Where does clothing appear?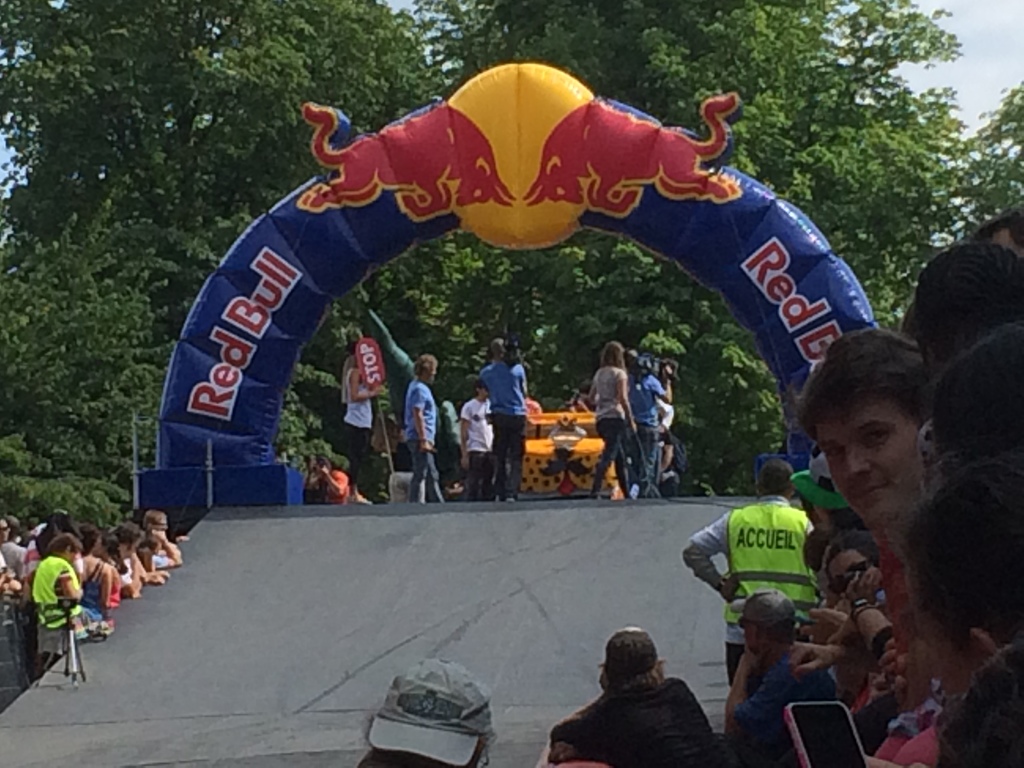
Appears at bbox(592, 368, 634, 508).
